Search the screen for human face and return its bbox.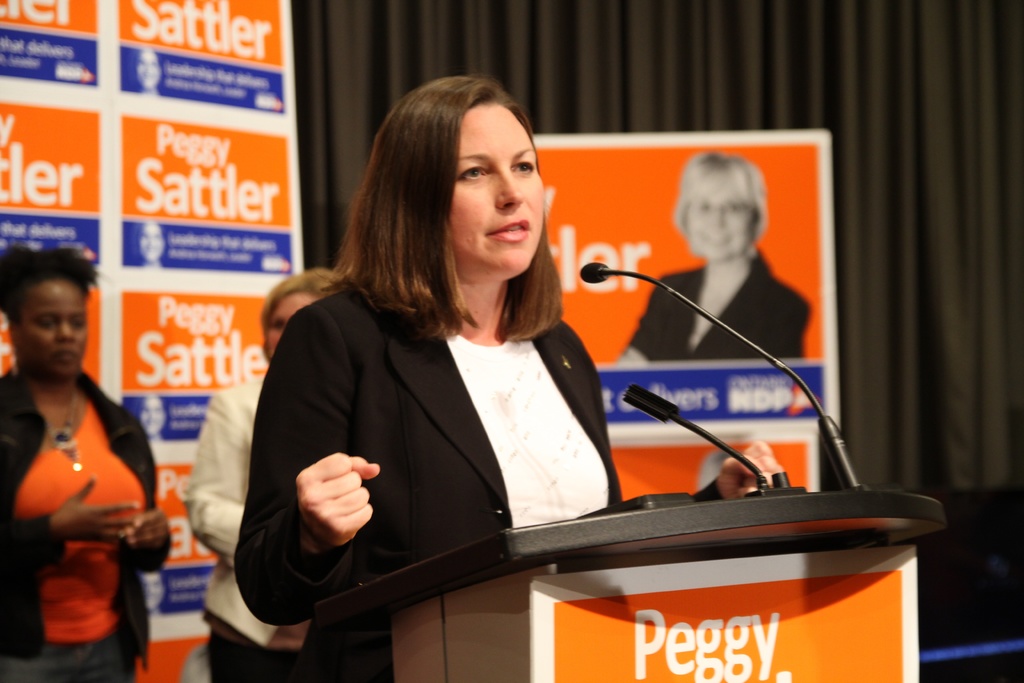
Found: region(422, 88, 548, 284).
